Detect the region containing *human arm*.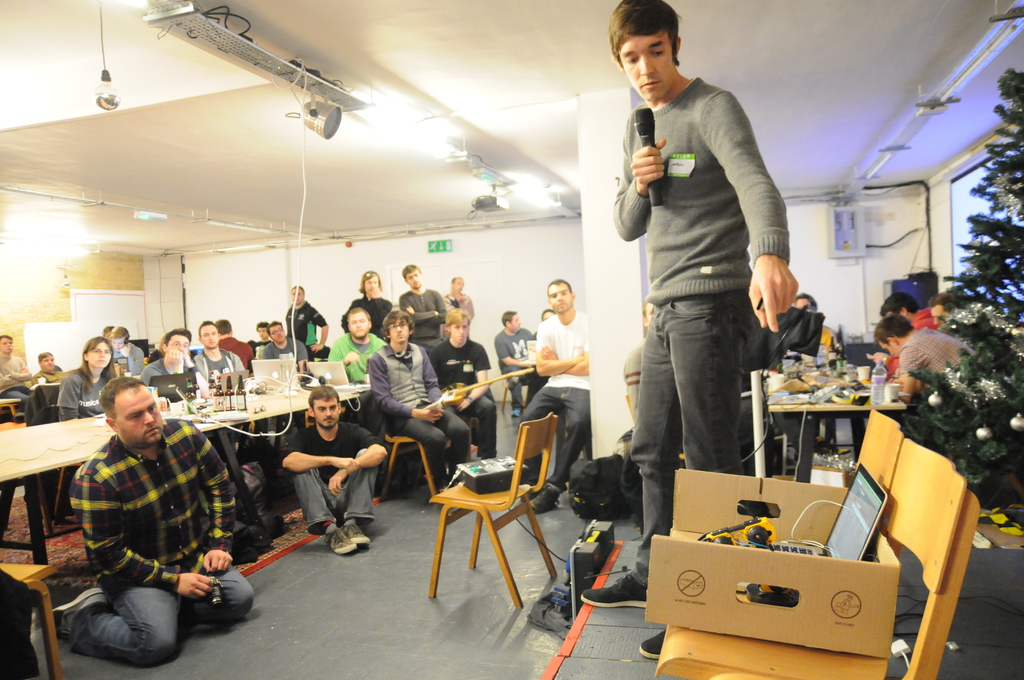
<region>54, 373, 82, 419</region>.
